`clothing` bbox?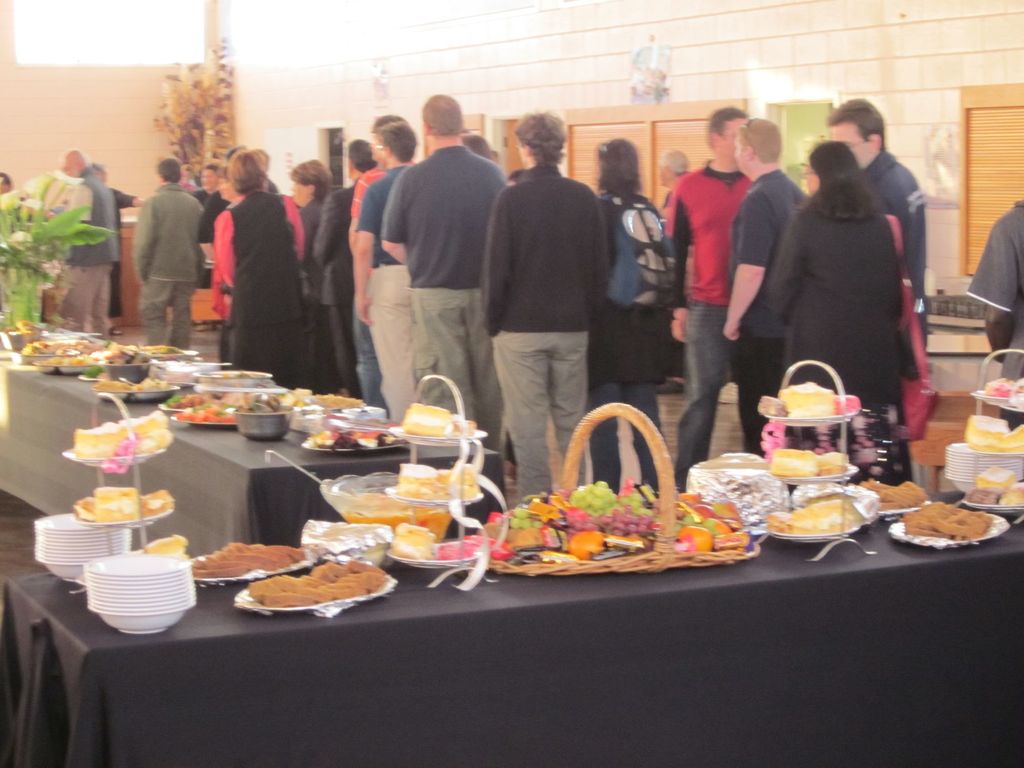
[61,167,124,343]
